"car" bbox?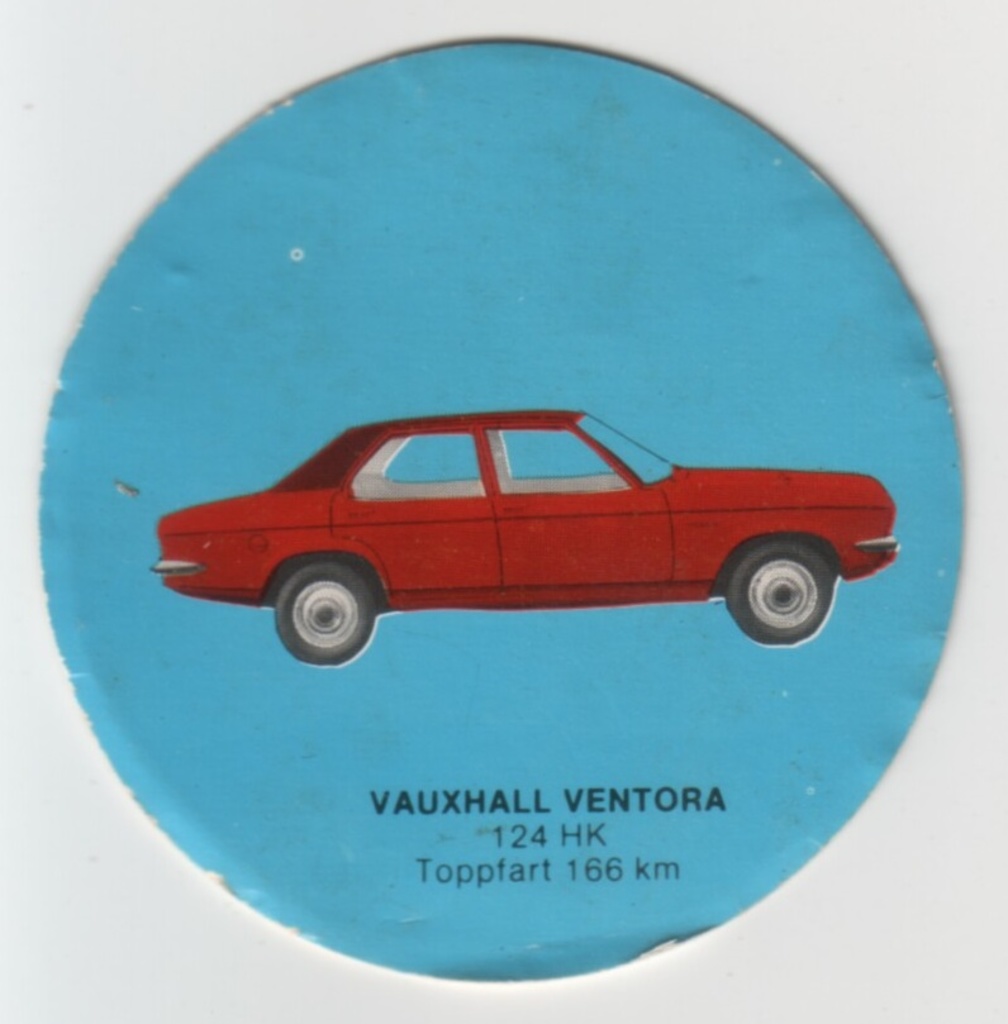
(152, 391, 880, 663)
